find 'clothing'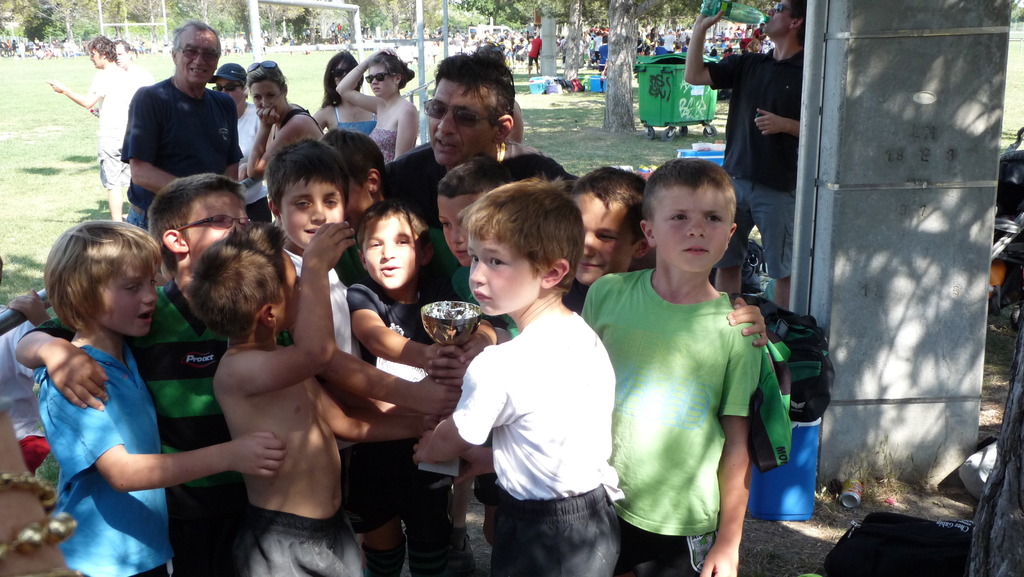
detection(368, 129, 392, 164)
